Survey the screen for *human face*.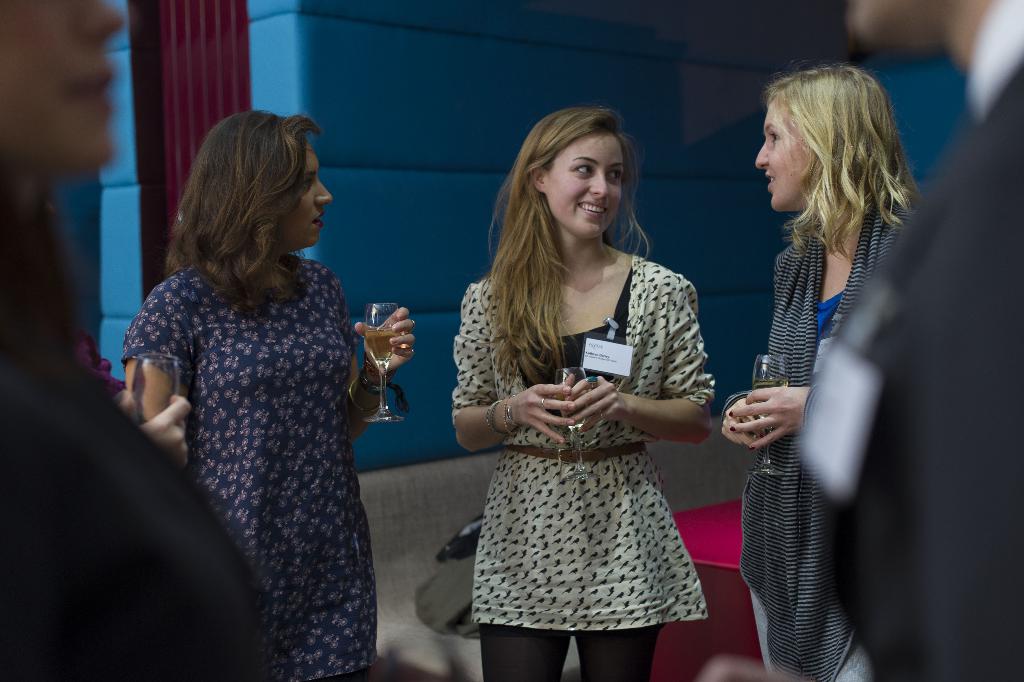
Survey found: locate(282, 144, 331, 247).
